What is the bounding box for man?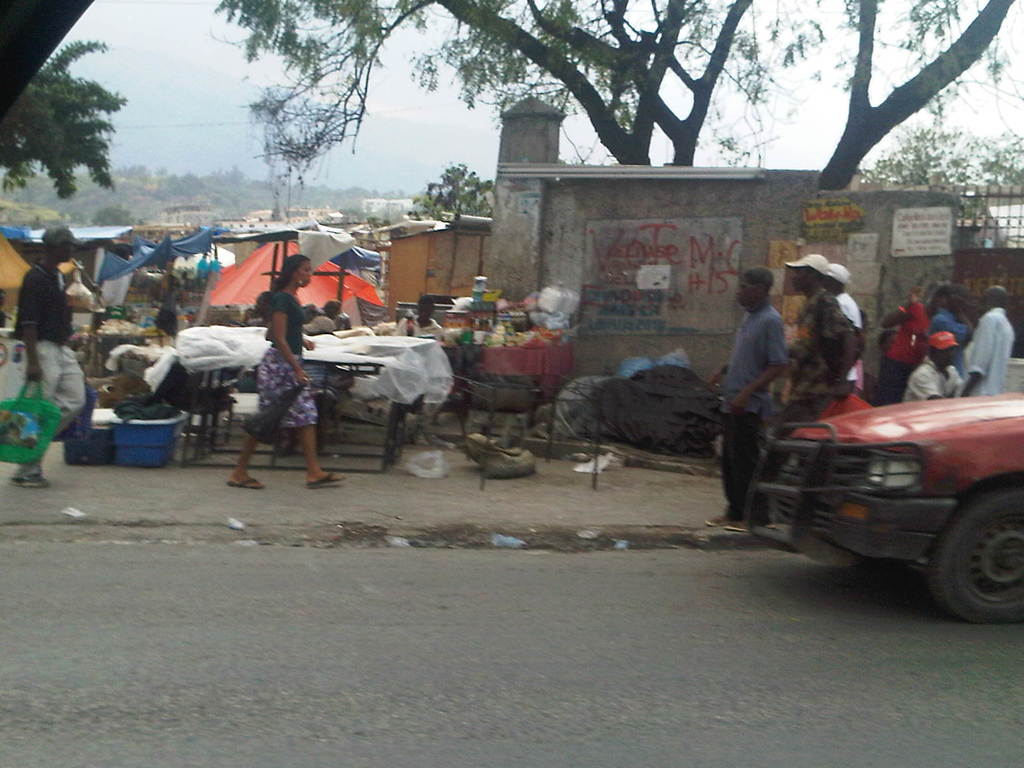
Rect(19, 226, 85, 489).
